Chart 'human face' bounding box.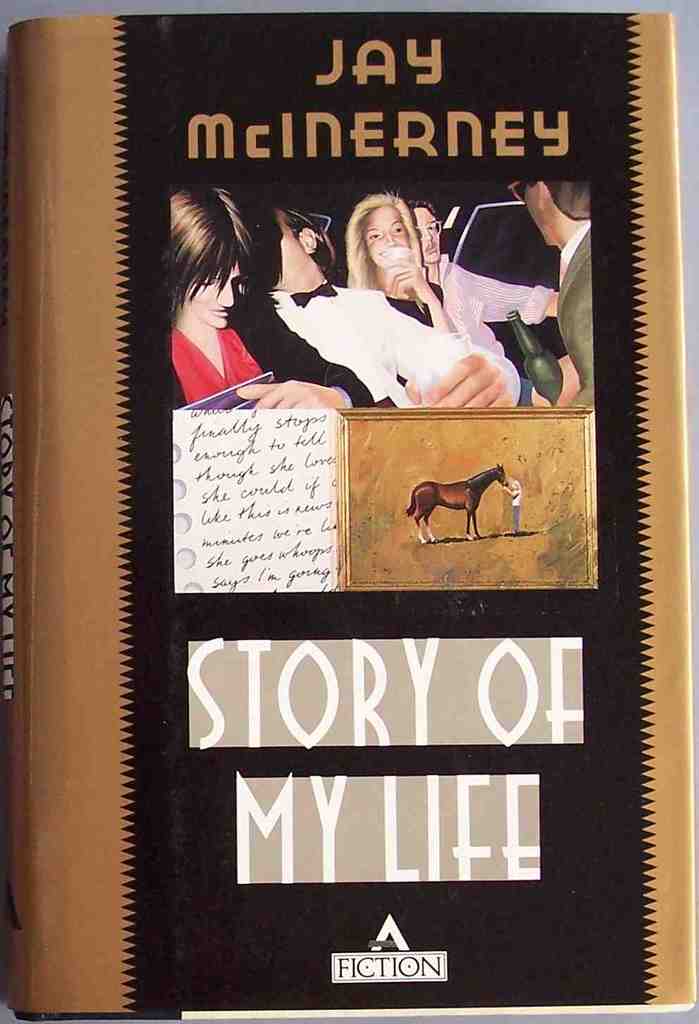
Charted: crop(524, 185, 545, 244).
